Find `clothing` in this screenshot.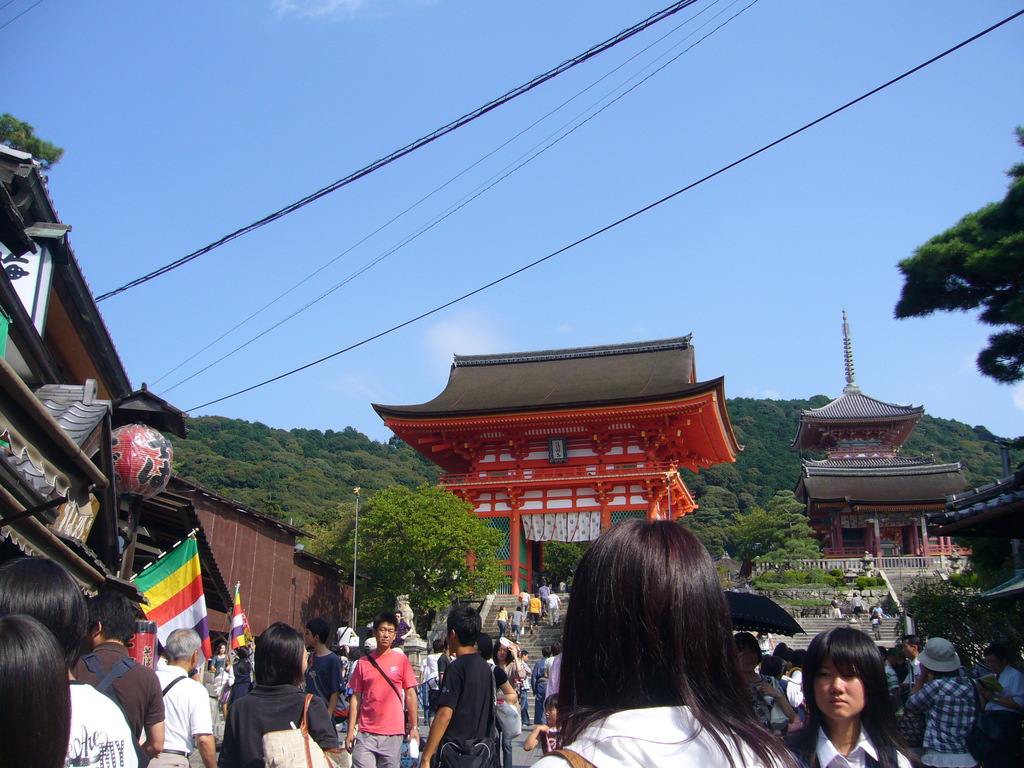
The bounding box for `clothing` is [851, 593, 863, 608].
